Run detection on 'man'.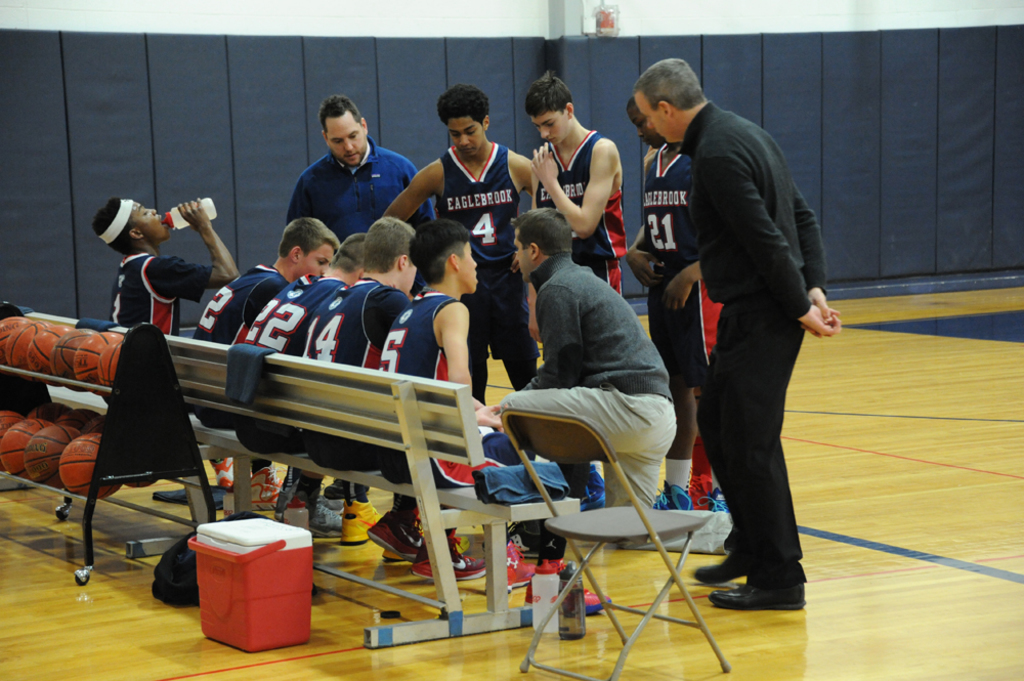
Result: {"left": 283, "top": 93, "right": 434, "bottom": 504}.
